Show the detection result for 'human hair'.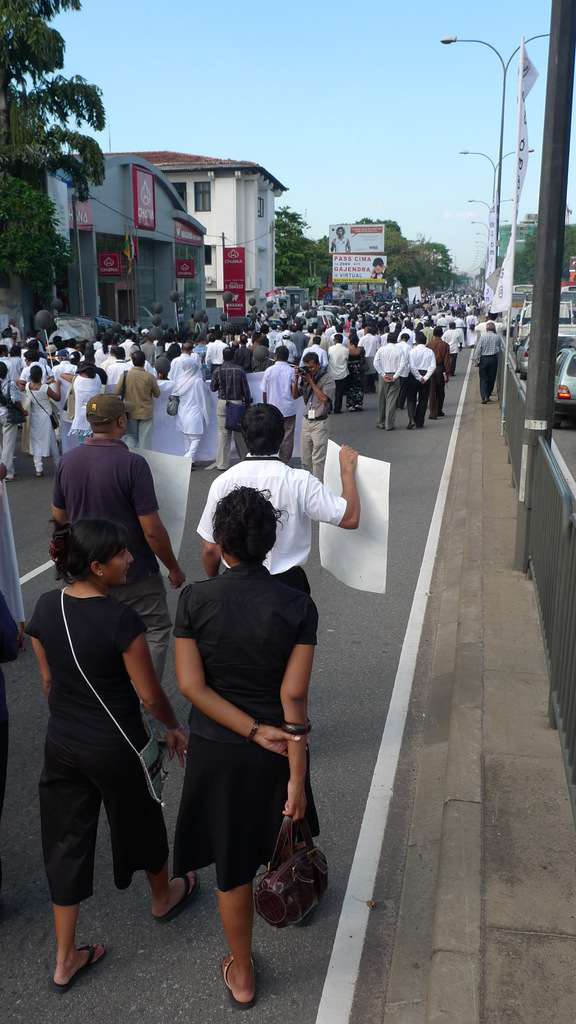
[488,323,496,333].
